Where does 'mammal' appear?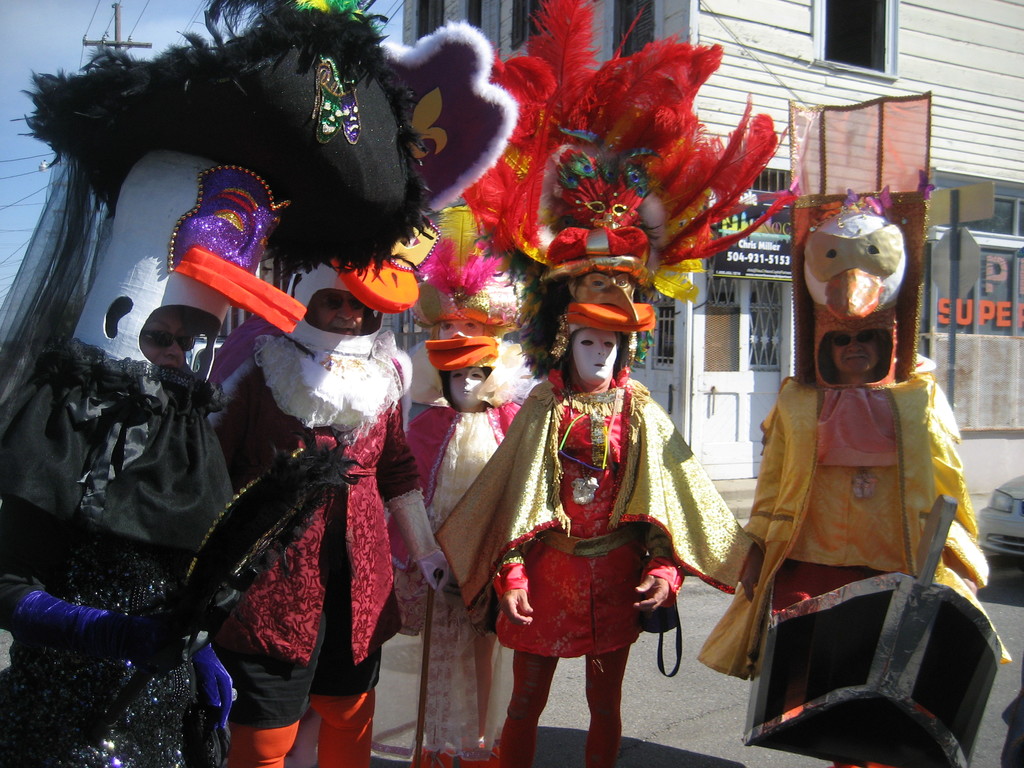
Appears at <bbox>204, 11, 516, 767</bbox>.
